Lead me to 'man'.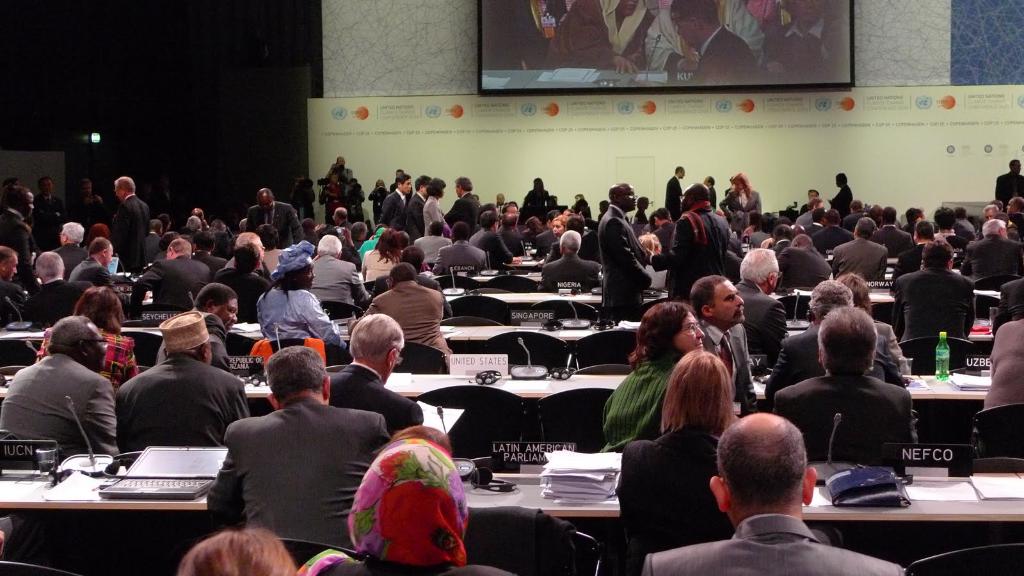
Lead to locate(202, 347, 391, 554).
